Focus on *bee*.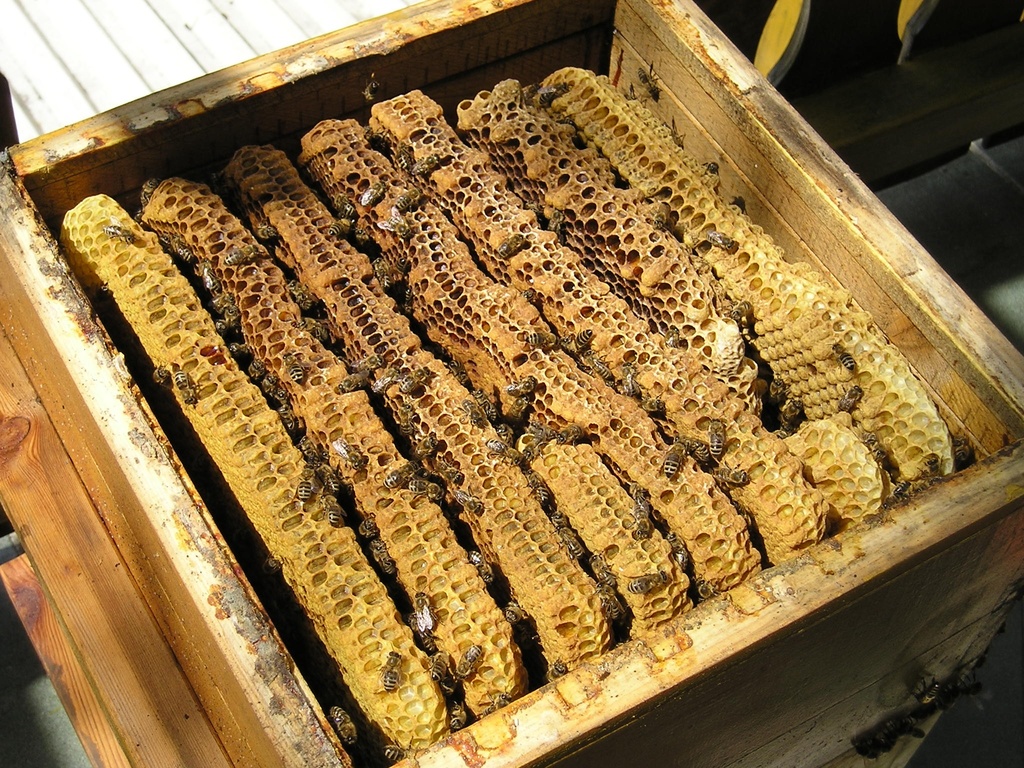
Focused at (left=420, top=650, right=453, bottom=681).
